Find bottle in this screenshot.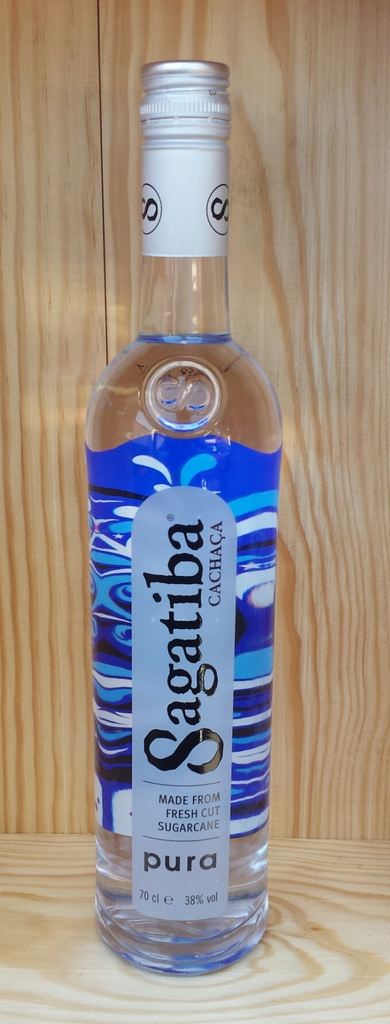
The bounding box for bottle is x1=87, y1=63, x2=288, y2=979.
